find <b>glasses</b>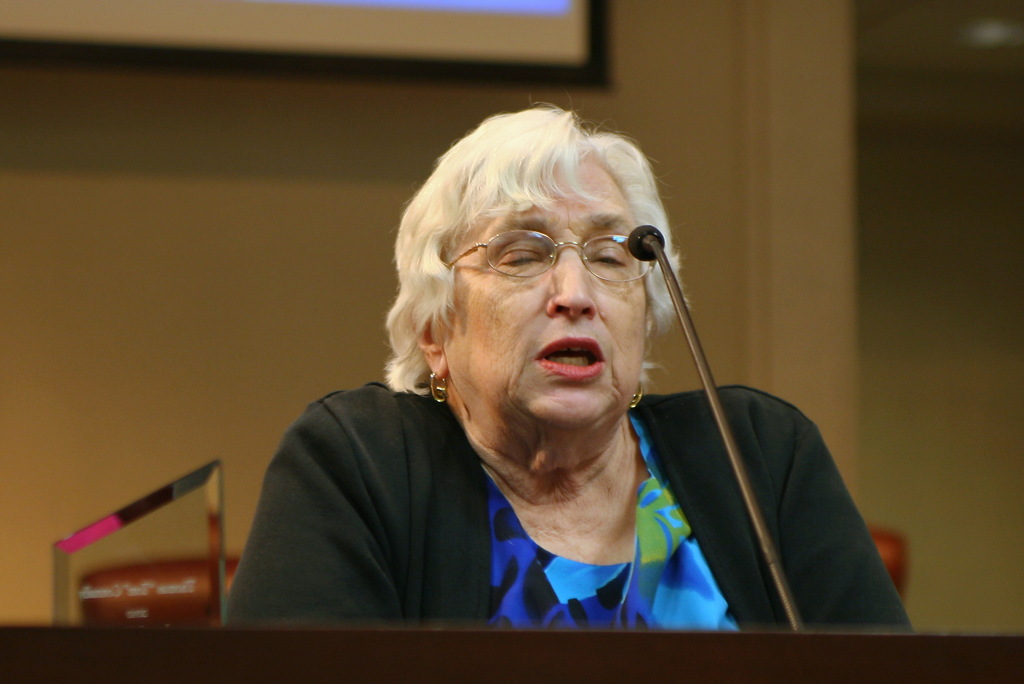
[444,216,669,310]
